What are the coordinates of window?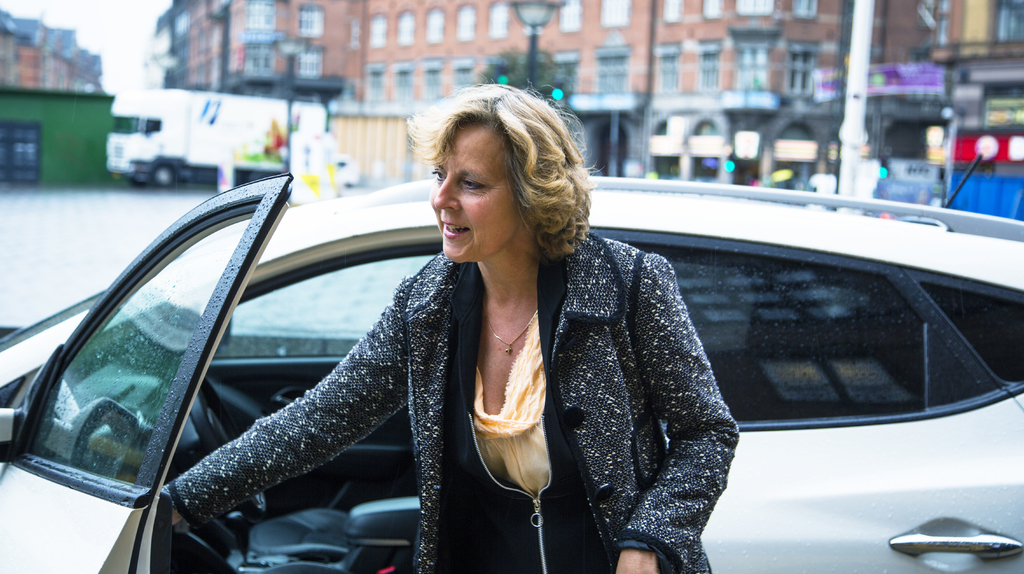
bbox(390, 66, 409, 101).
